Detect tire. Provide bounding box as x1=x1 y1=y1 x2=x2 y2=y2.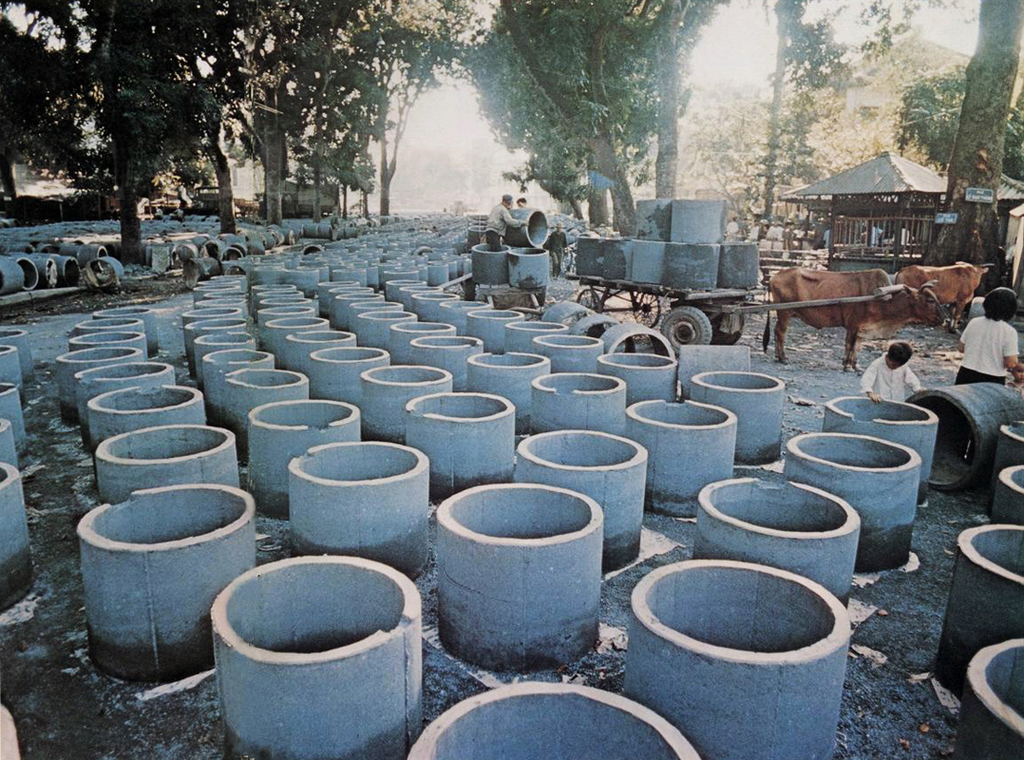
x1=711 y1=312 x2=744 y2=346.
